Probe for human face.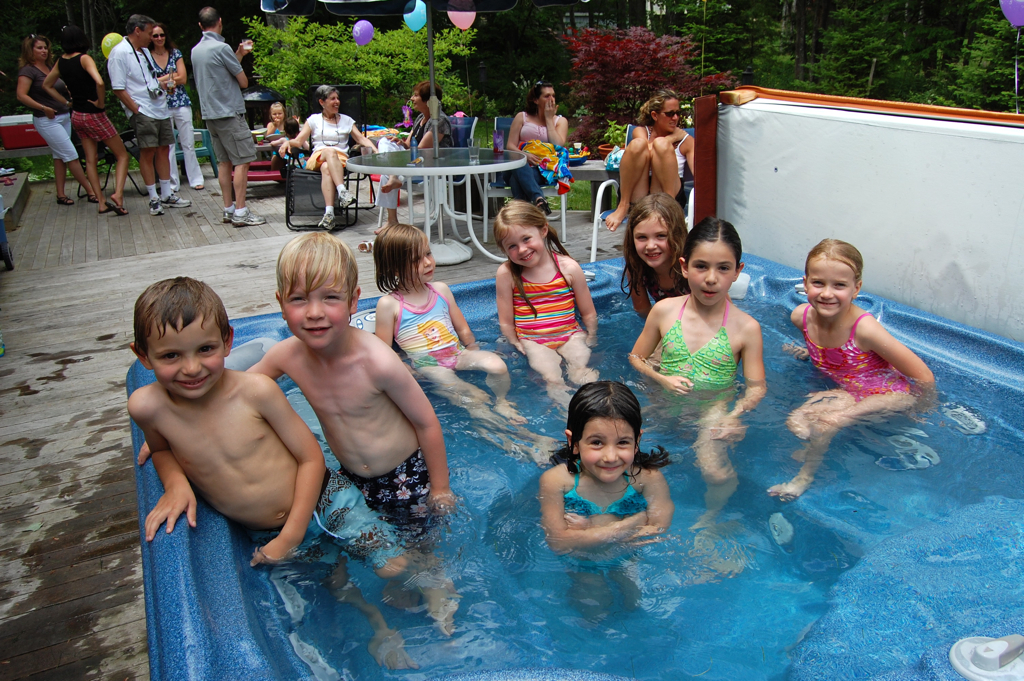
Probe result: Rect(804, 254, 850, 315).
